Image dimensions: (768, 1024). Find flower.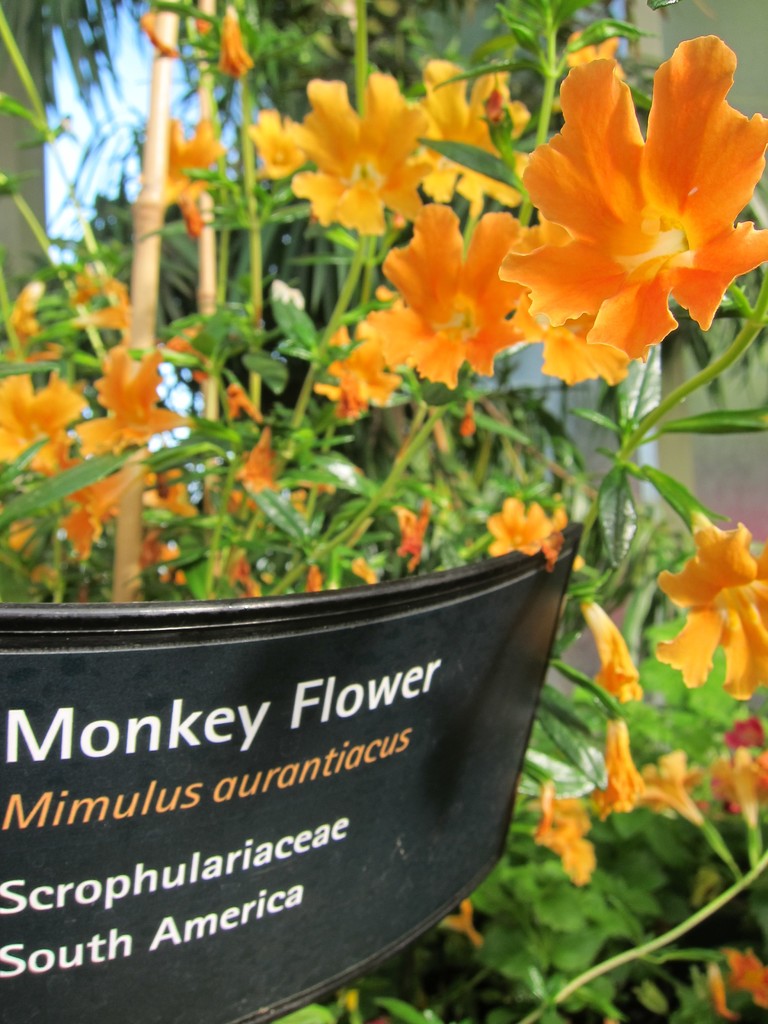
217,18,259,83.
